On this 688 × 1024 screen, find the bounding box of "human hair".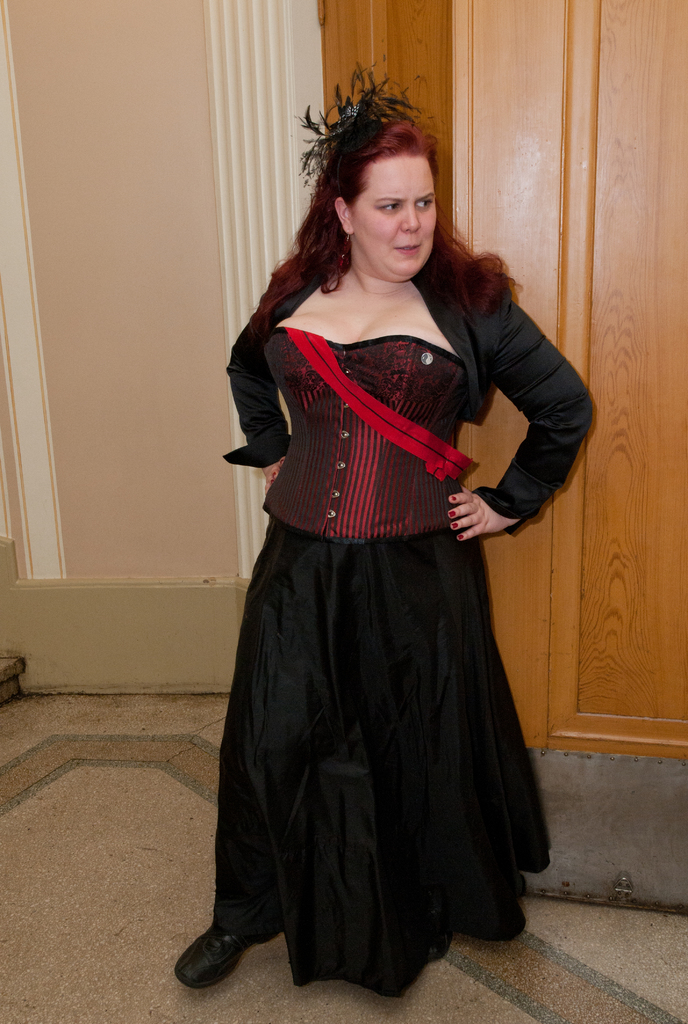
Bounding box: (left=280, top=131, right=474, bottom=310).
